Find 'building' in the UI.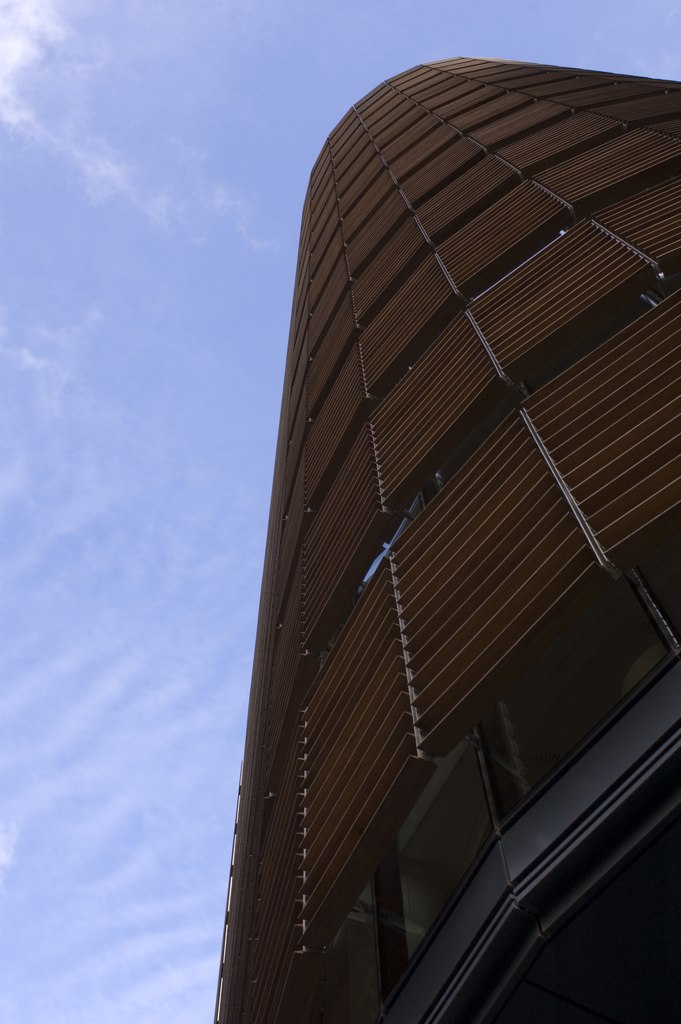
UI element at bbox=(210, 55, 680, 1023).
